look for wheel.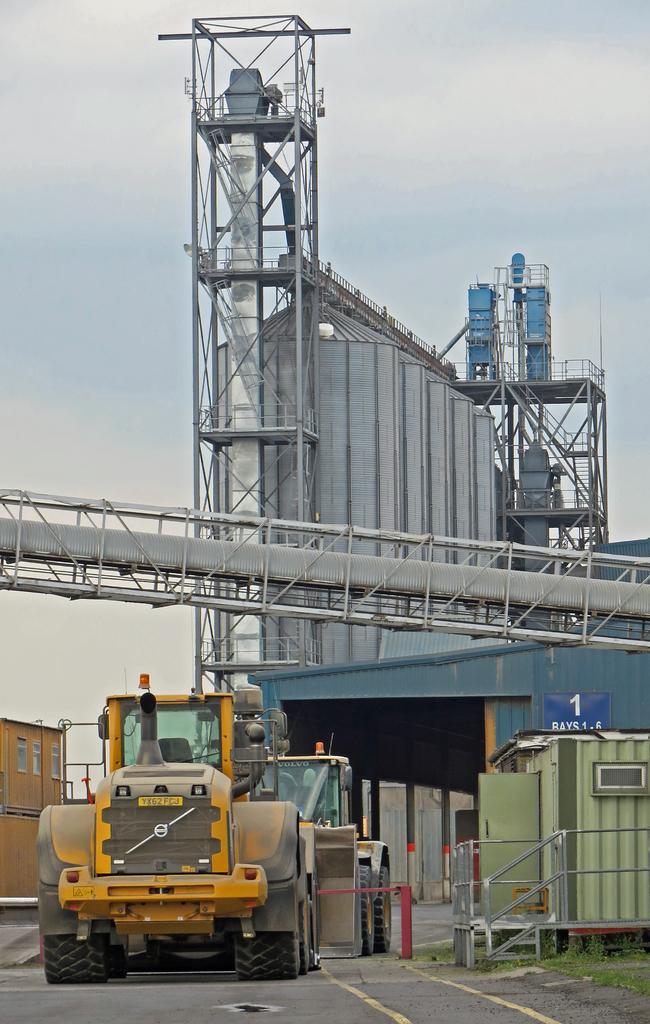
Found: bbox(232, 904, 300, 982).
